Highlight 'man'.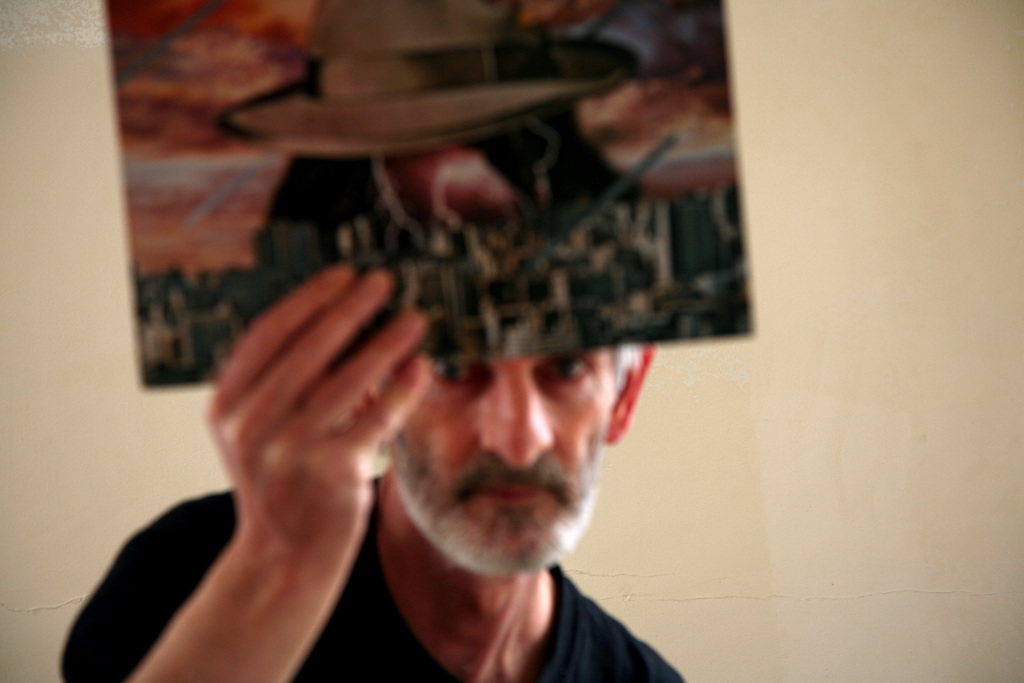
Highlighted region: <box>232,249,625,650</box>.
